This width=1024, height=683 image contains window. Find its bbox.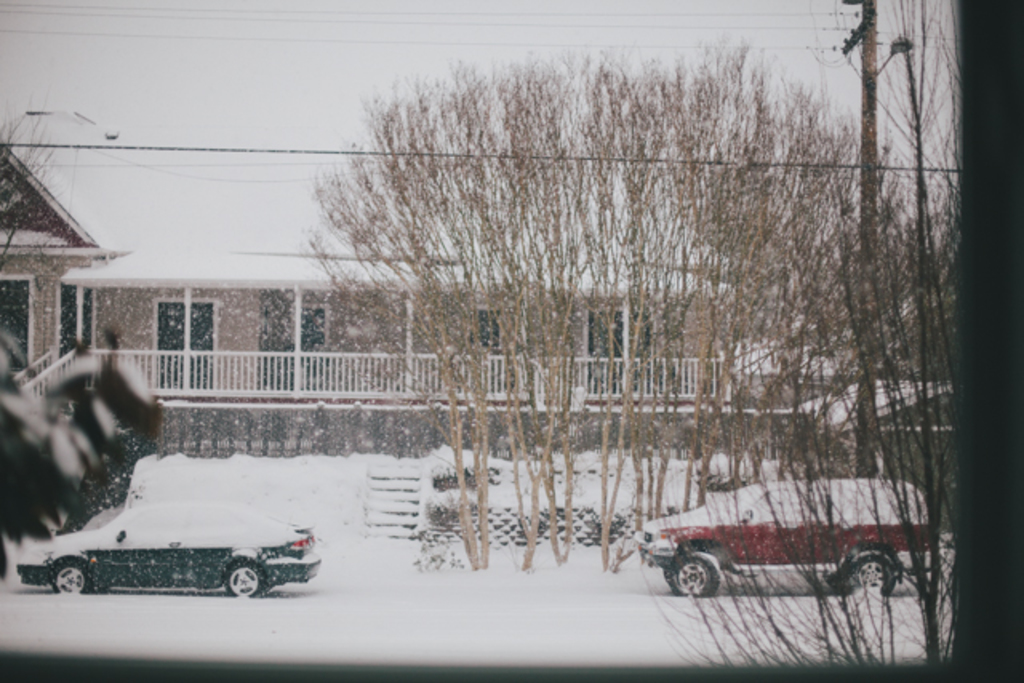
579 307 650 397.
